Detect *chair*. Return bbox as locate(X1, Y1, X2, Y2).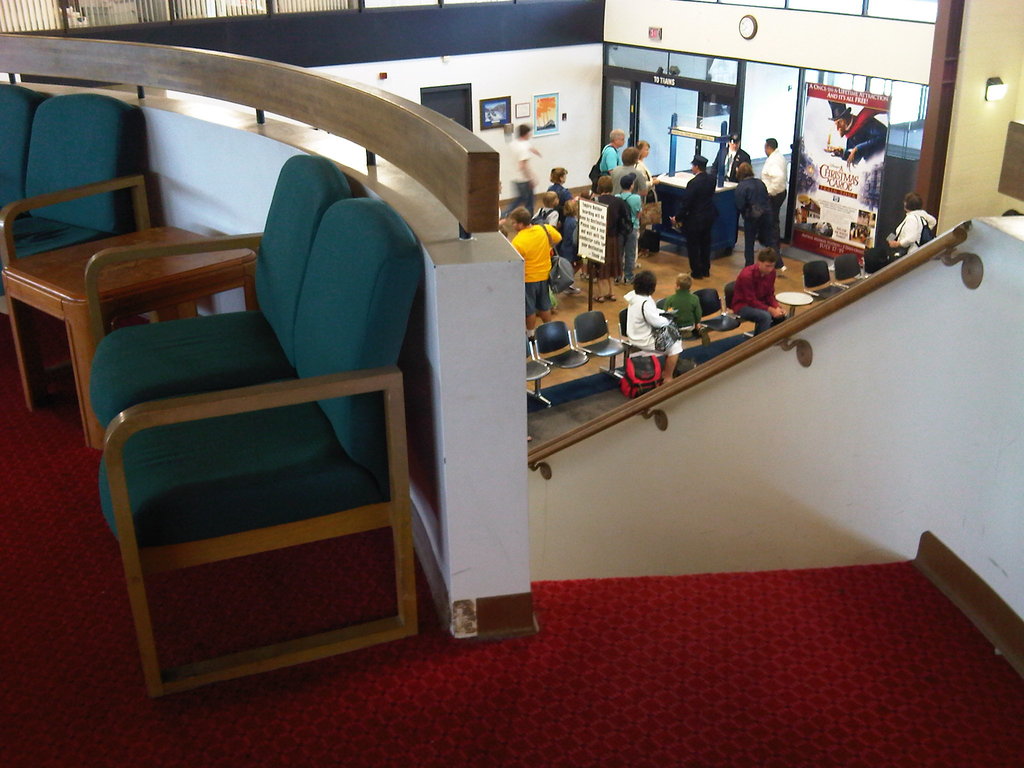
locate(0, 90, 143, 358).
